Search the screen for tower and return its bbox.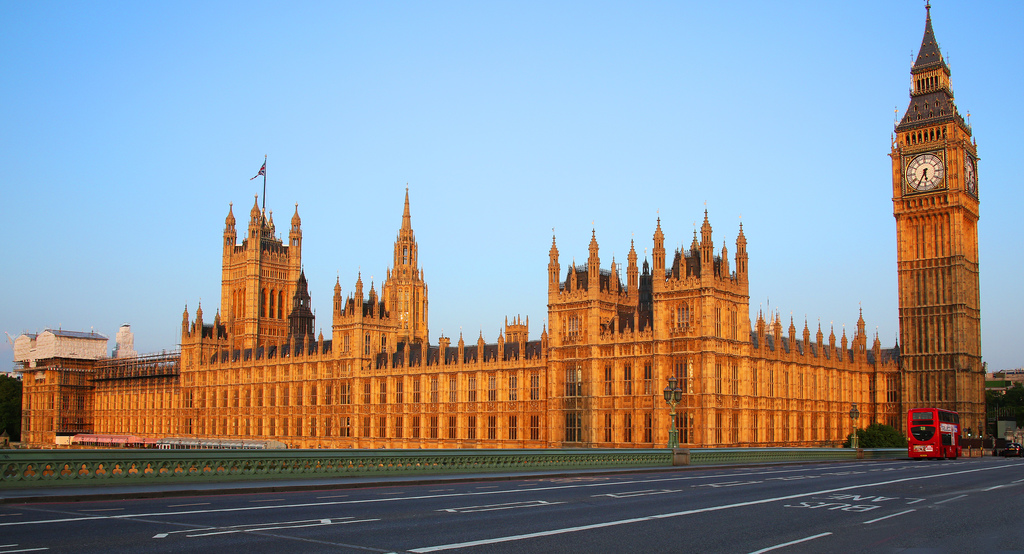
Found: box(377, 186, 420, 349).
